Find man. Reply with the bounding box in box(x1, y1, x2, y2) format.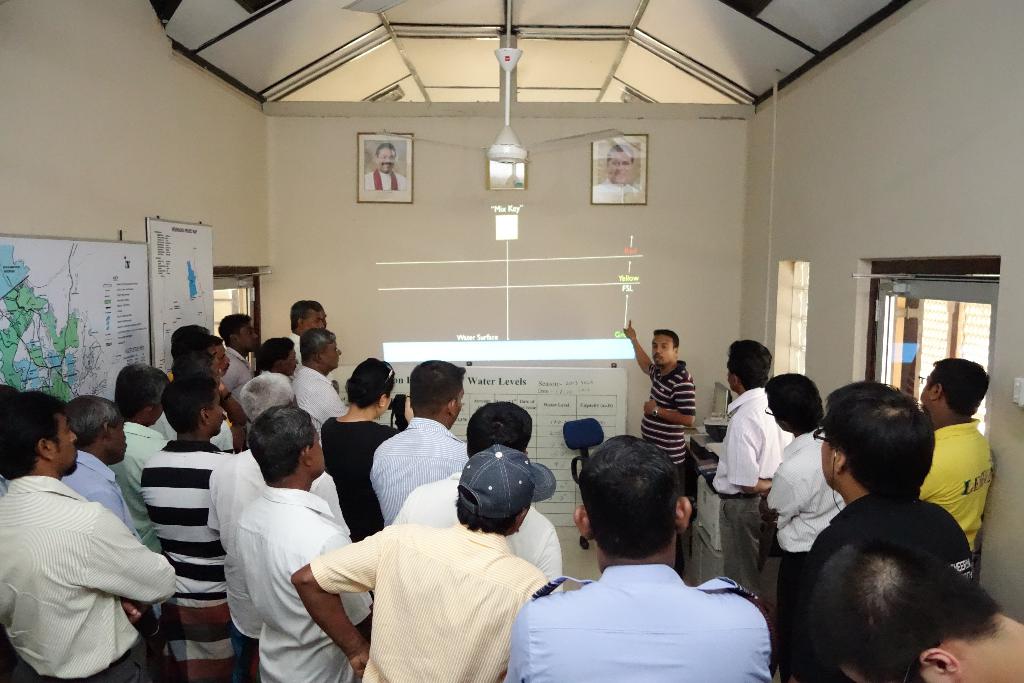
box(113, 363, 165, 494).
